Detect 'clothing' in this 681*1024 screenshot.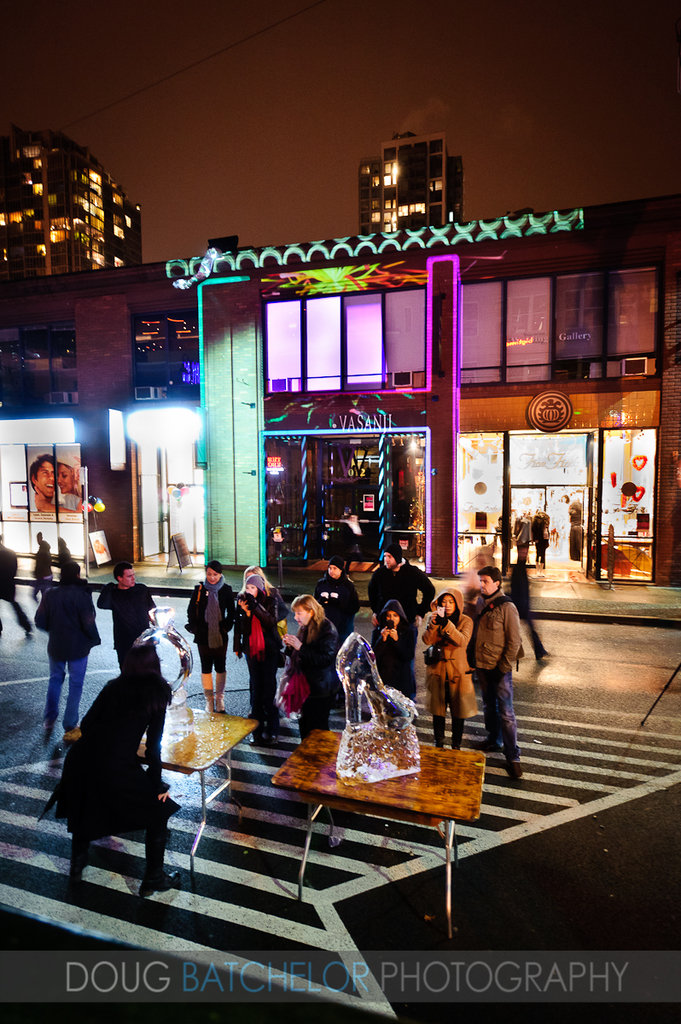
Detection: BBox(314, 555, 362, 637).
